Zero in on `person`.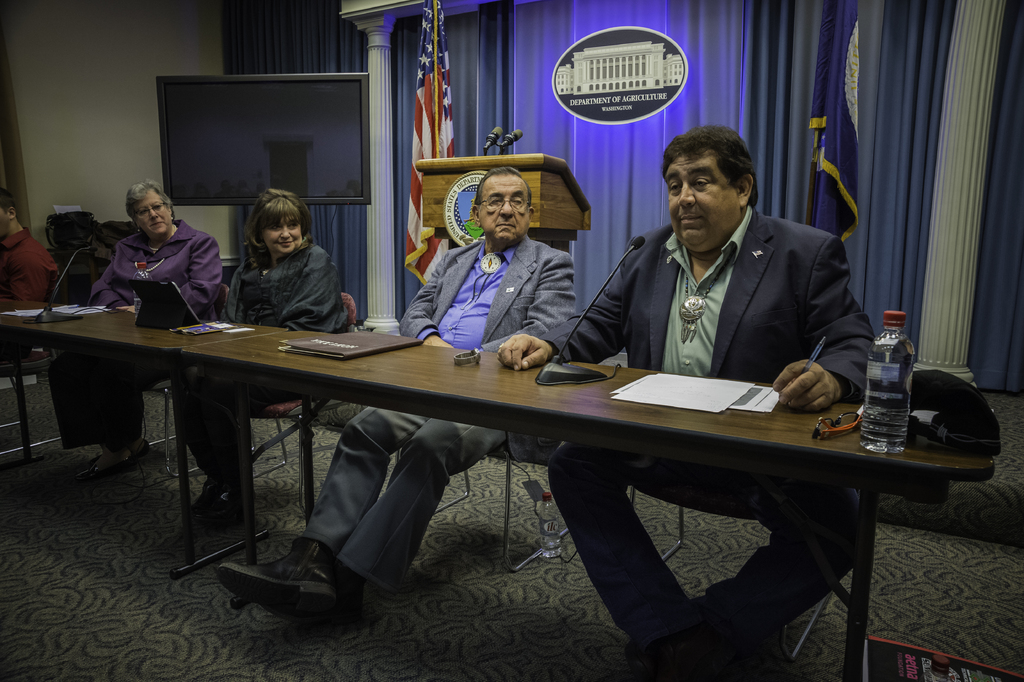
Zeroed in: x1=49, y1=176, x2=221, y2=476.
